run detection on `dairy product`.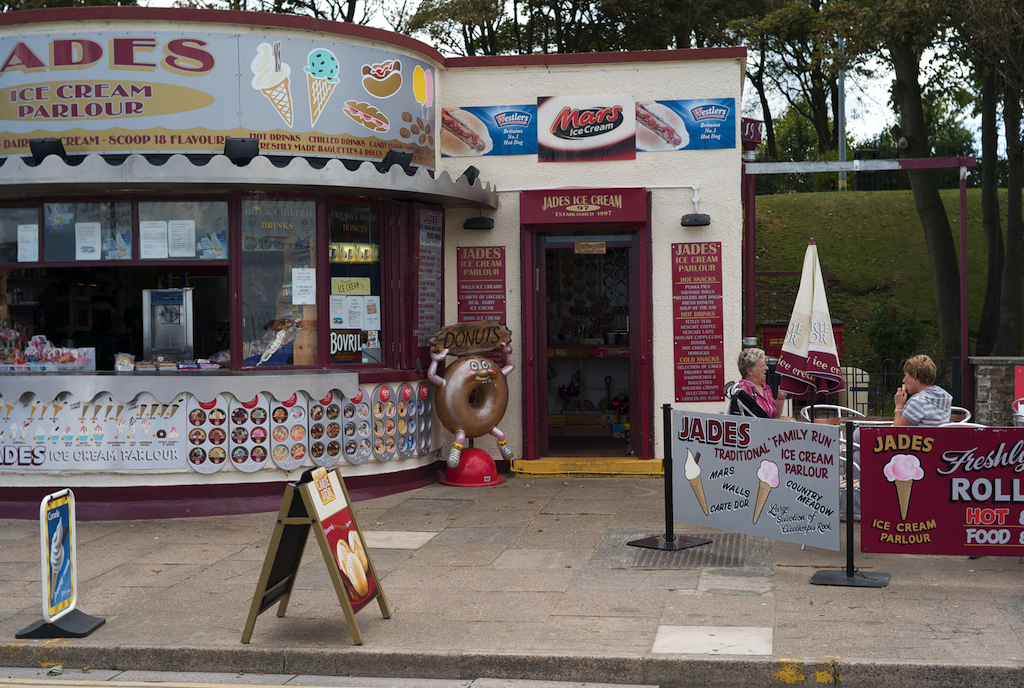
Result: bbox(312, 53, 342, 79).
